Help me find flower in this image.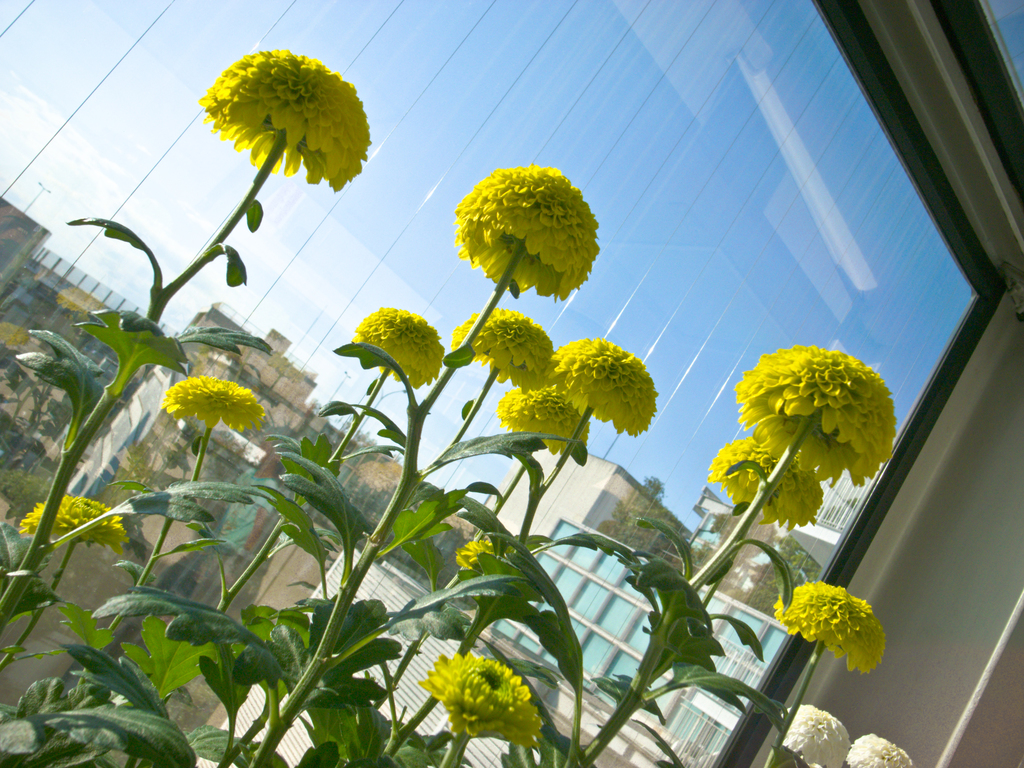
Found it: {"left": 22, "top": 500, "right": 133, "bottom": 543}.
